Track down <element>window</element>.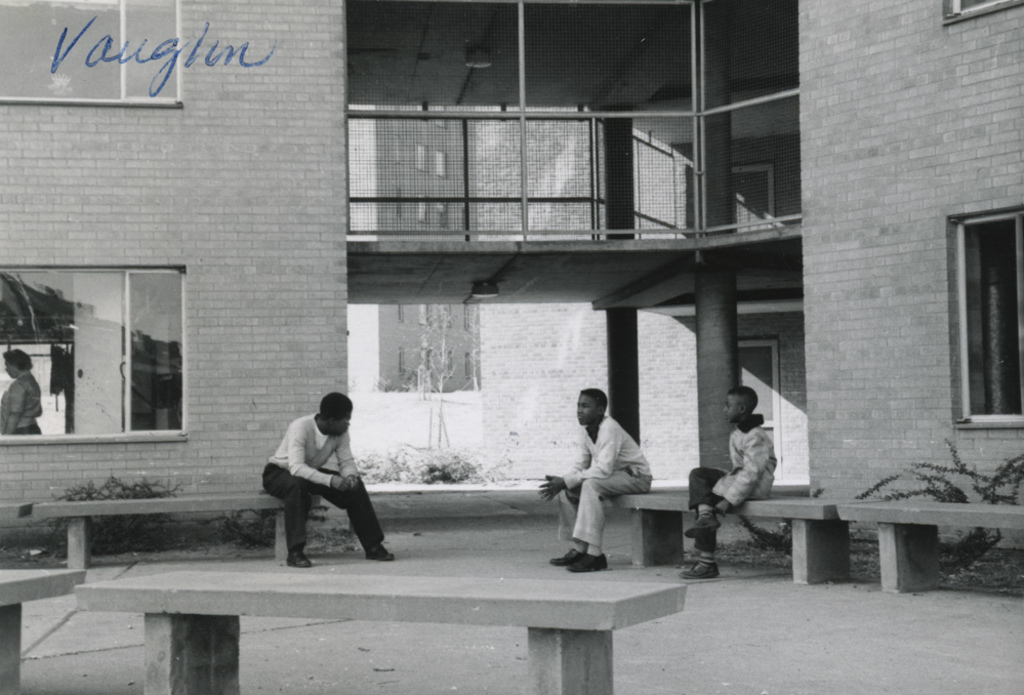
Tracked to 951 175 1021 457.
